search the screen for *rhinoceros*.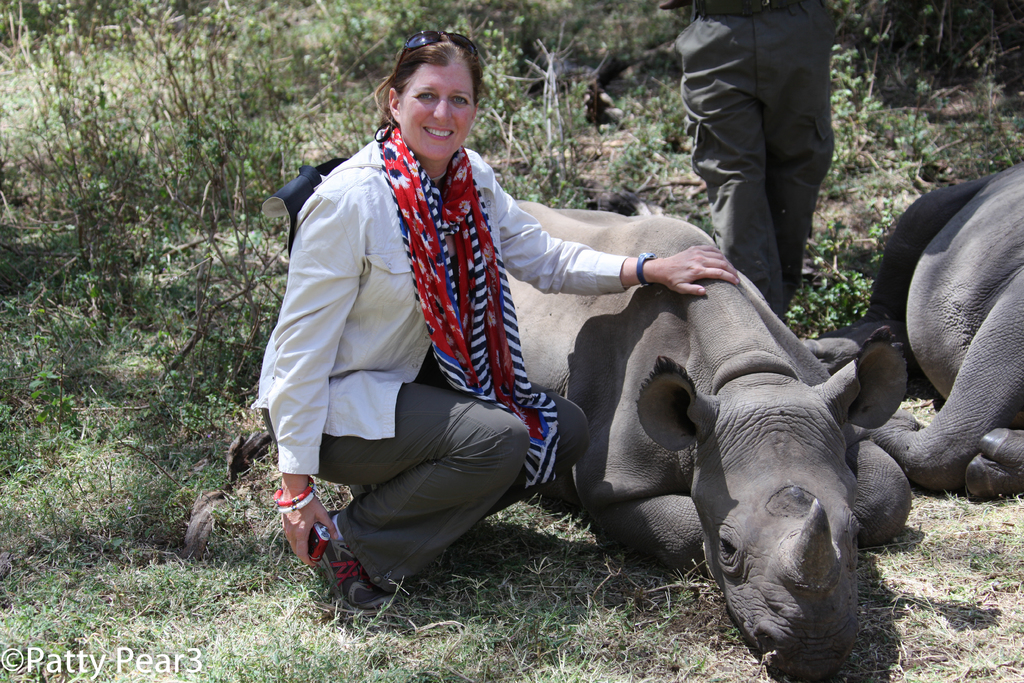
Found at locate(858, 161, 1023, 505).
